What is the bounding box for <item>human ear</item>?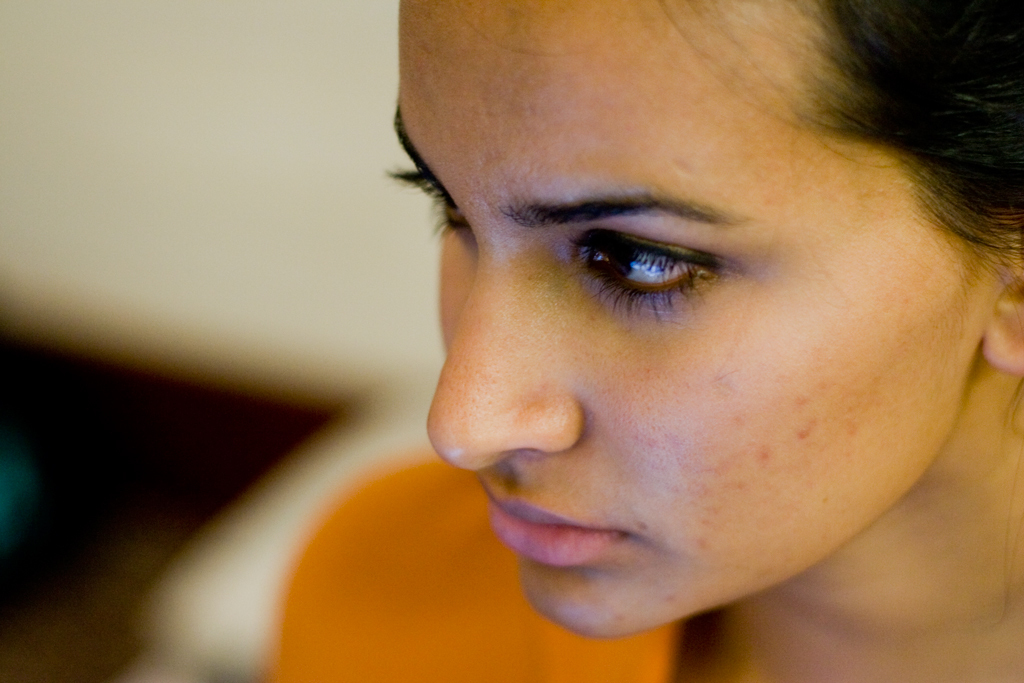
982:211:1023:378.
